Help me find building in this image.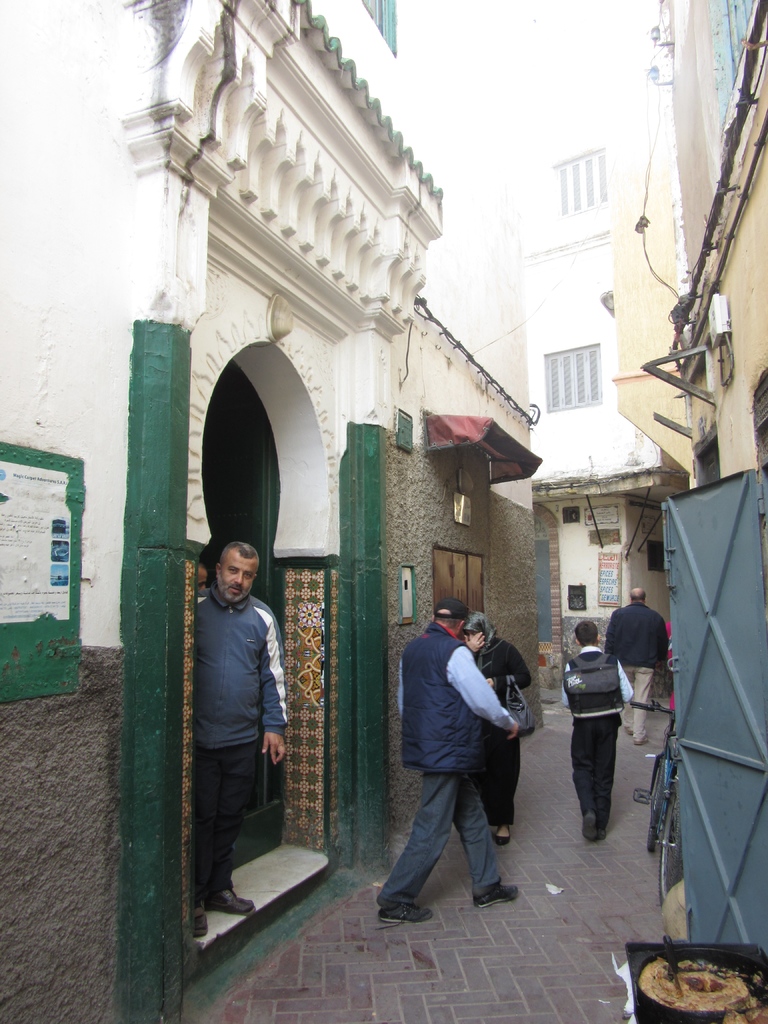
Found it: x1=602, y1=0, x2=767, y2=1023.
